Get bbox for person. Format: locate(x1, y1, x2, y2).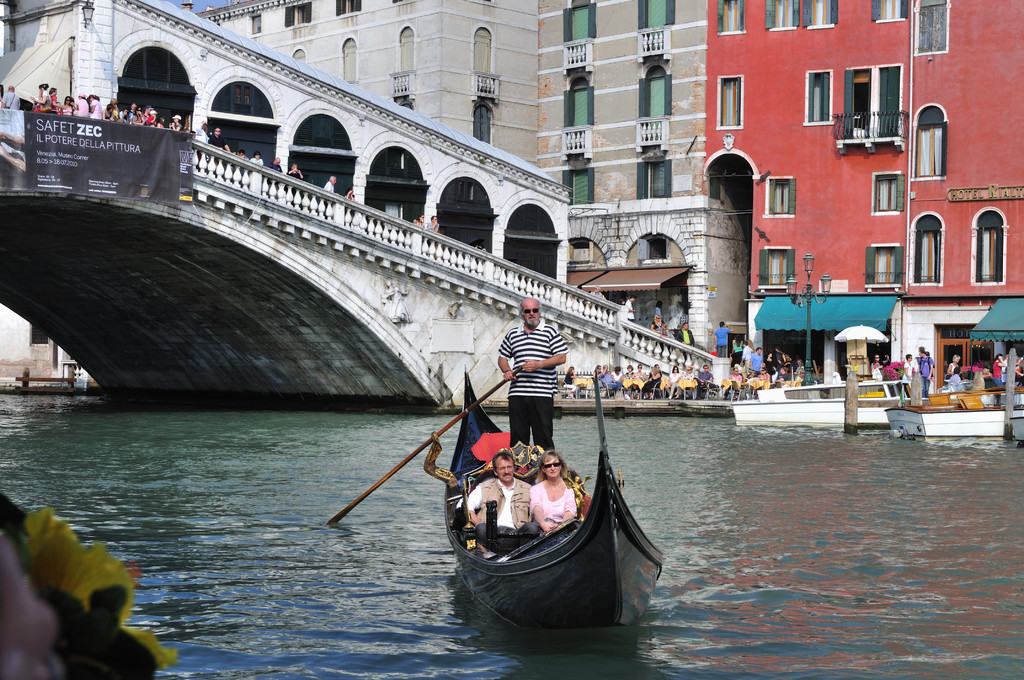
locate(904, 354, 913, 394).
